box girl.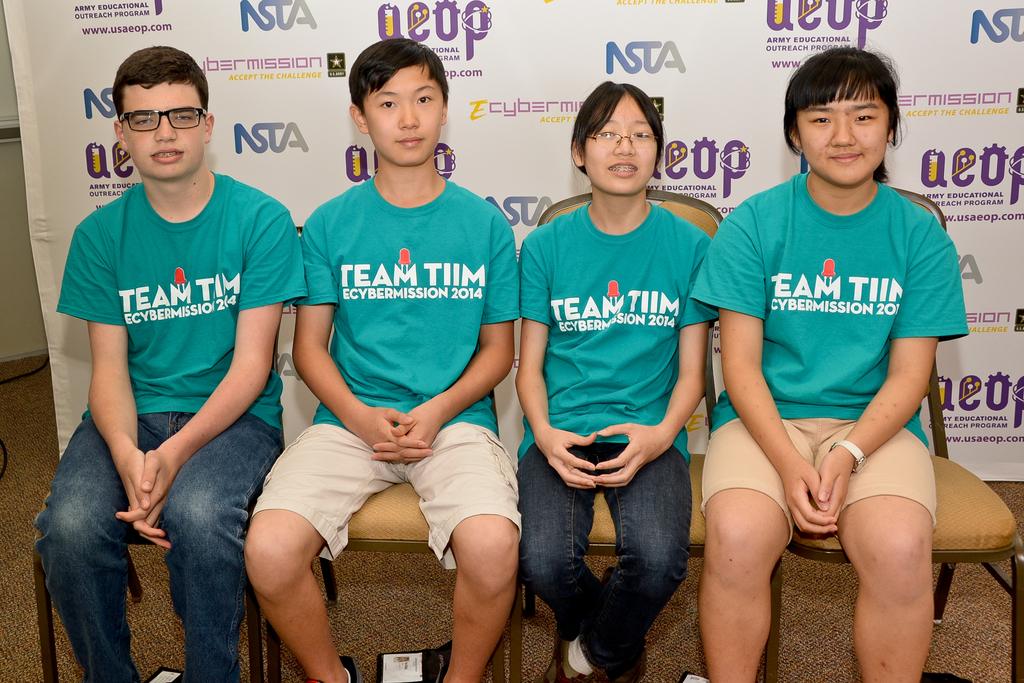
l=688, t=46, r=969, b=682.
